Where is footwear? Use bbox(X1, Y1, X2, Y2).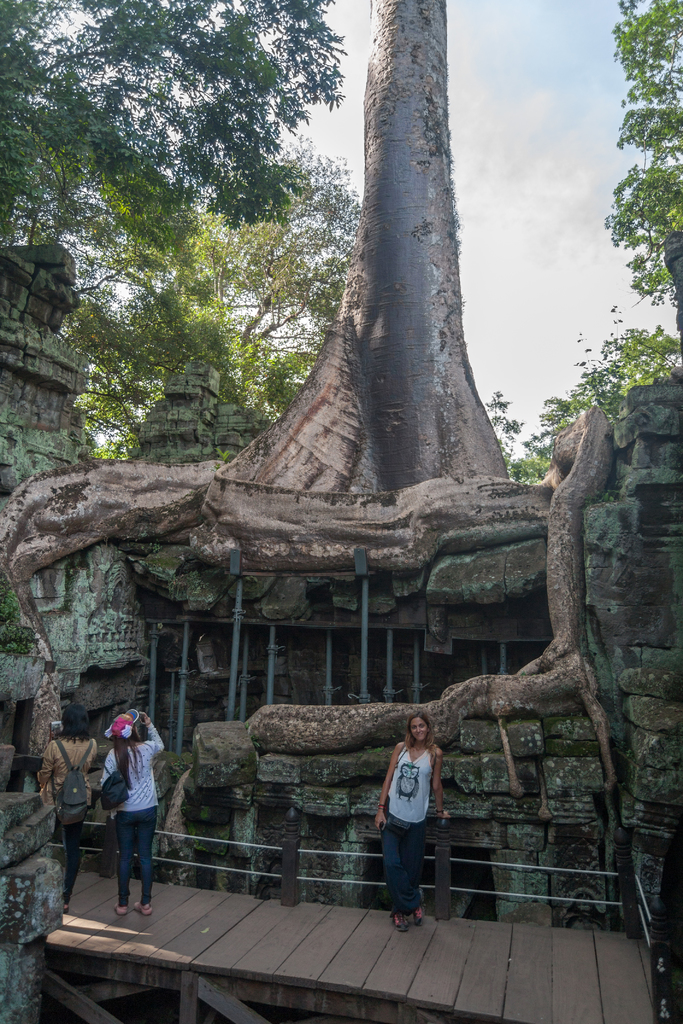
bbox(115, 904, 131, 915).
